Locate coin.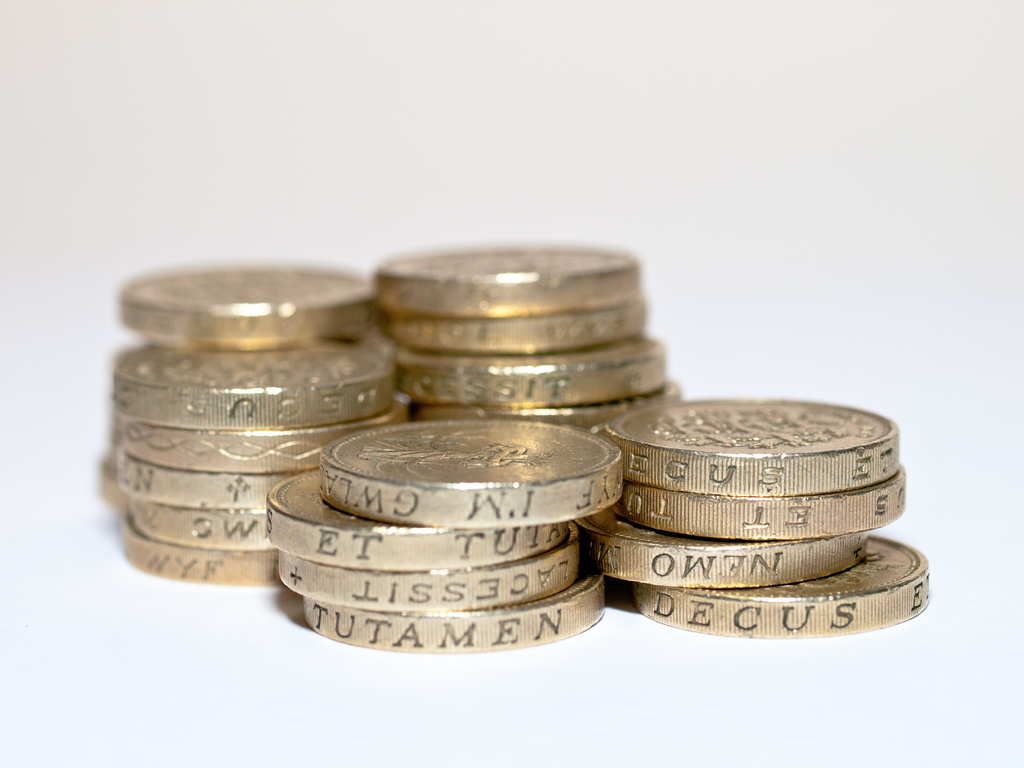
Bounding box: 397/322/668/400.
